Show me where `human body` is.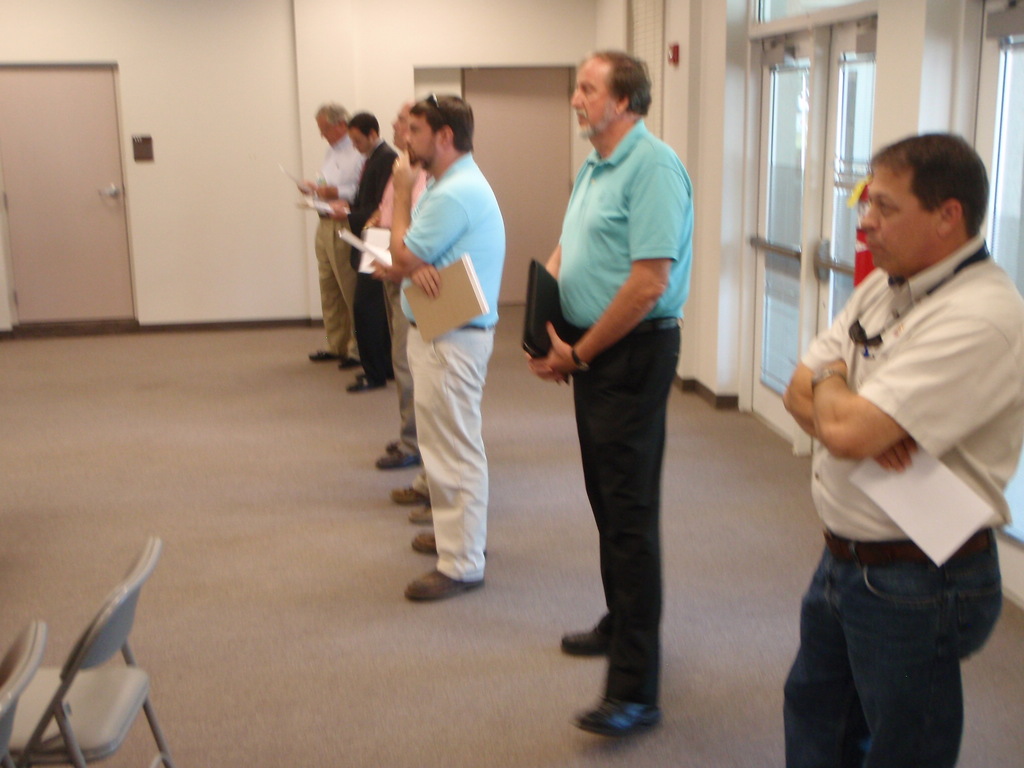
`human body` is at 338/113/408/388.
